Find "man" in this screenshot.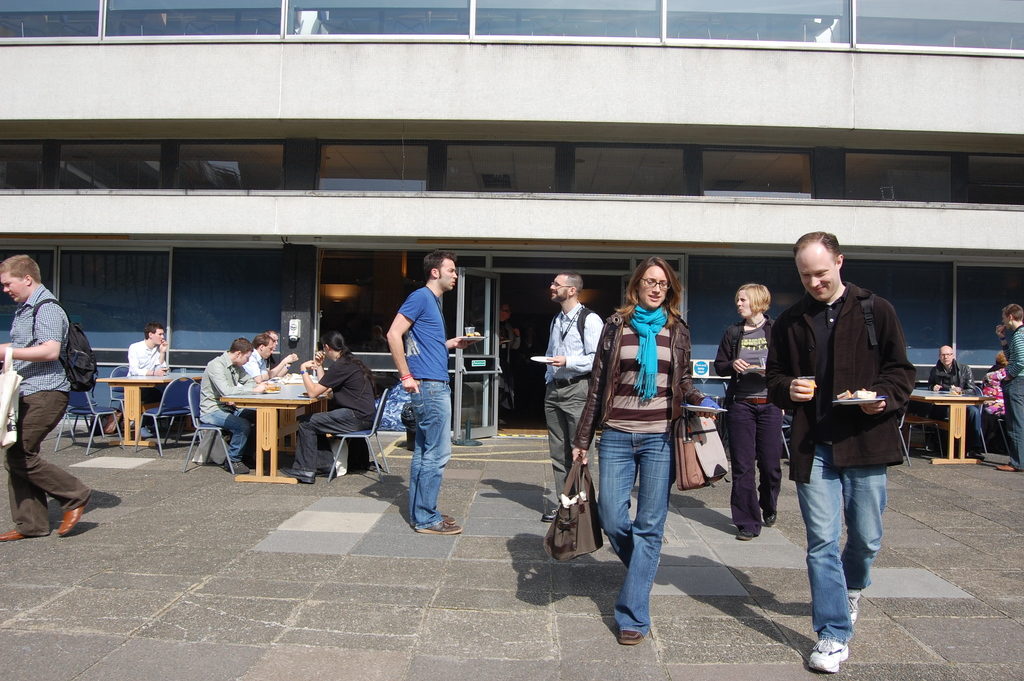
The bounding box for "man" is [127,324,172,374].
